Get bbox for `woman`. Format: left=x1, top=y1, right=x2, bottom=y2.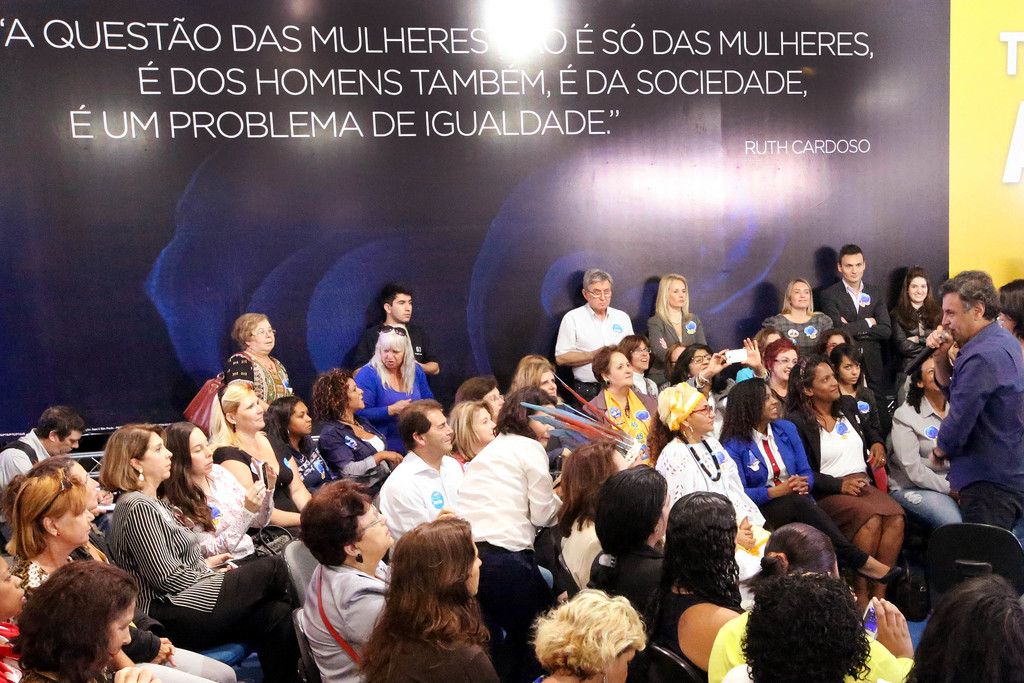
left=618, top=329, right=662, bottom=390.
